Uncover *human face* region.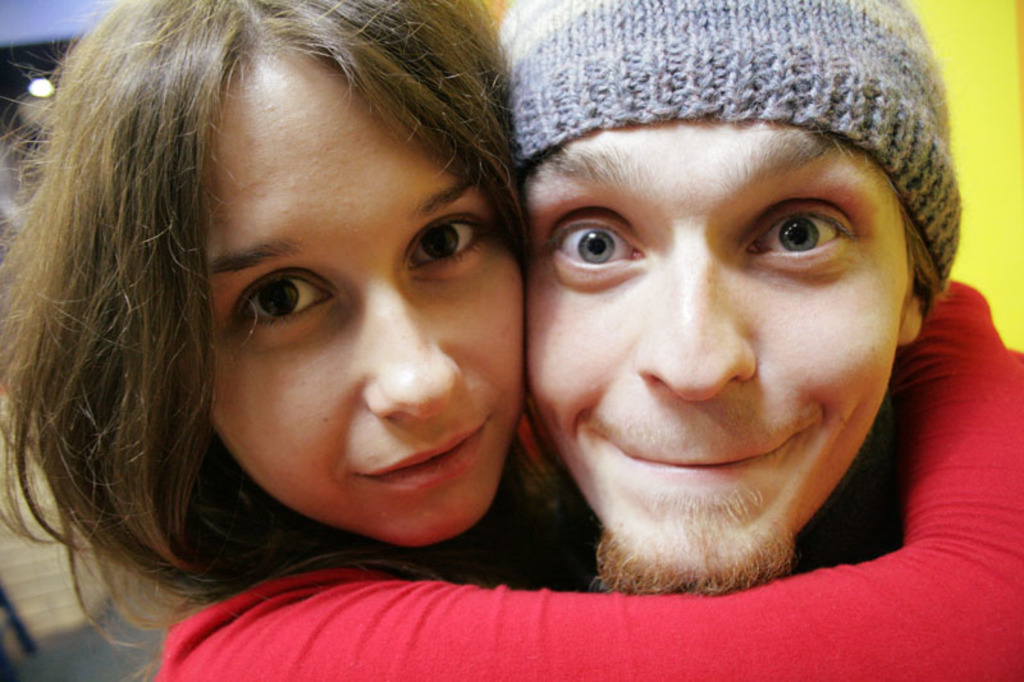
Uncovered: <box>179,42,530,554</box>.
